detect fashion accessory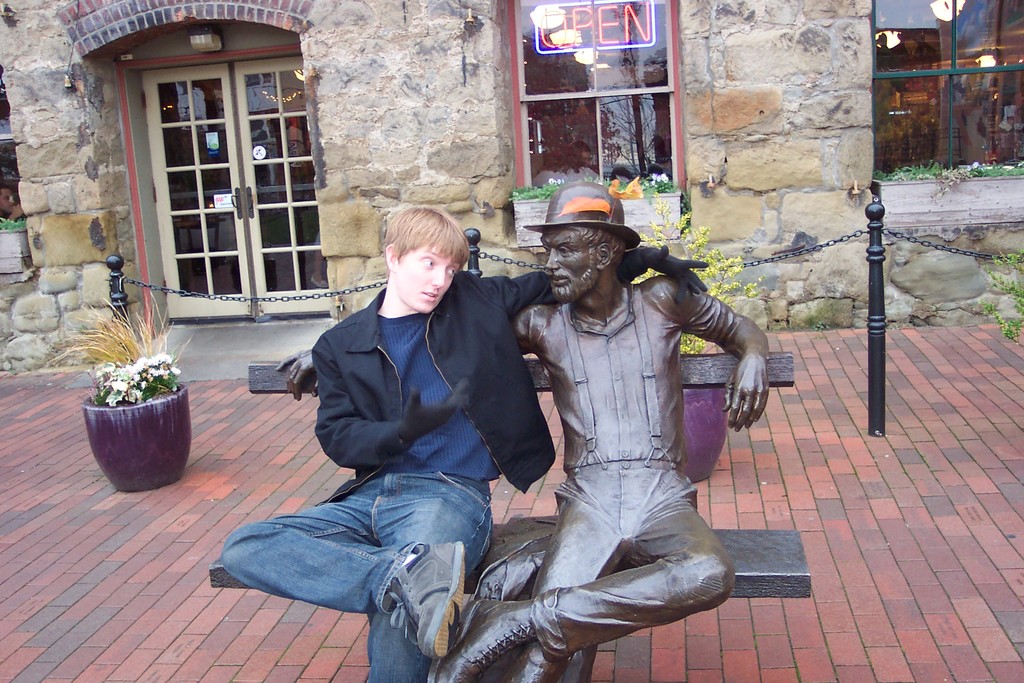
520:177:640:258
